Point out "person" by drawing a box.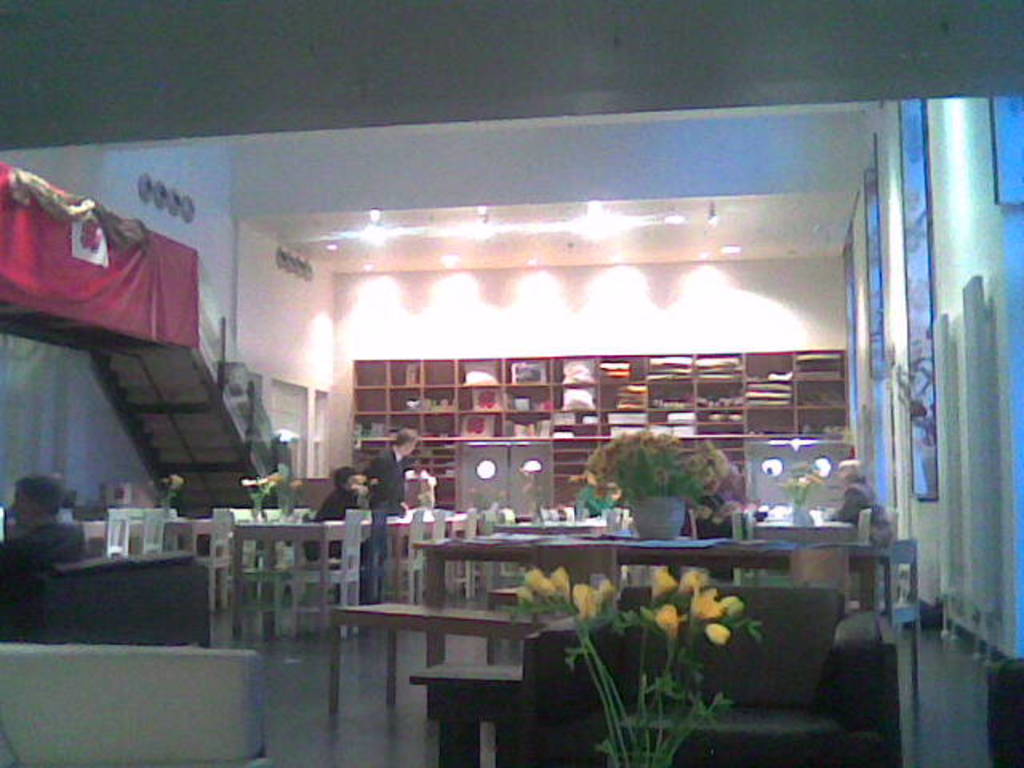
BBox(826, 450, 888, 541).
